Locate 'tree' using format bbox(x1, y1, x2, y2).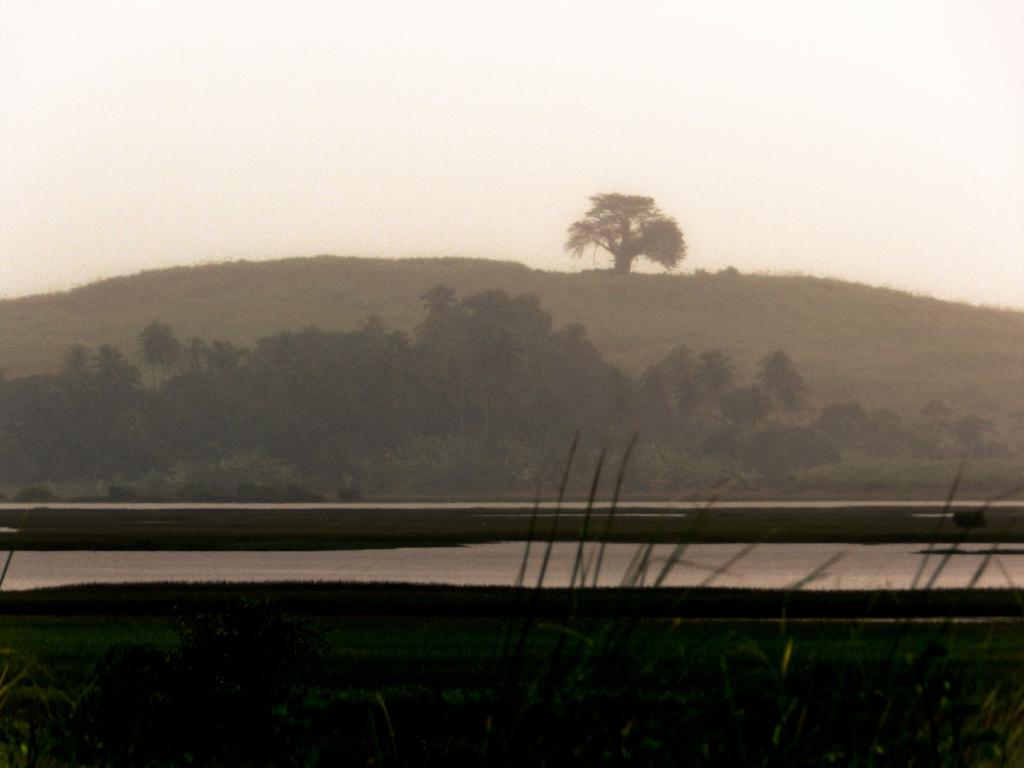
bbox(566, 175, 684, 285).
